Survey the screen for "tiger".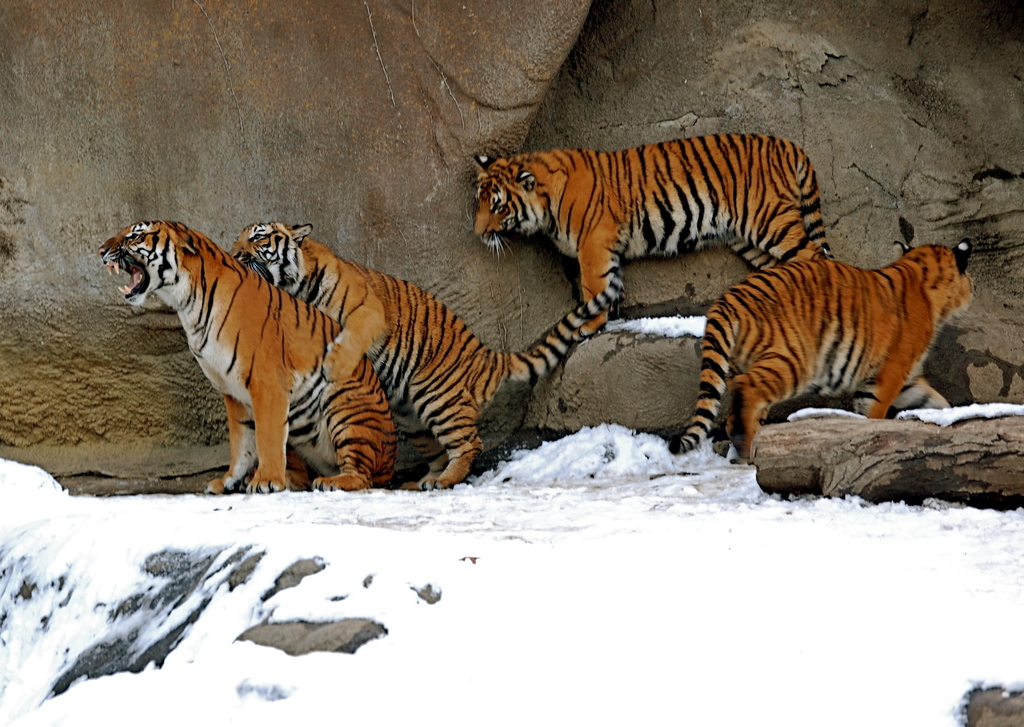
Survey found: (left=230, top=222, right=621, bottom=489).
